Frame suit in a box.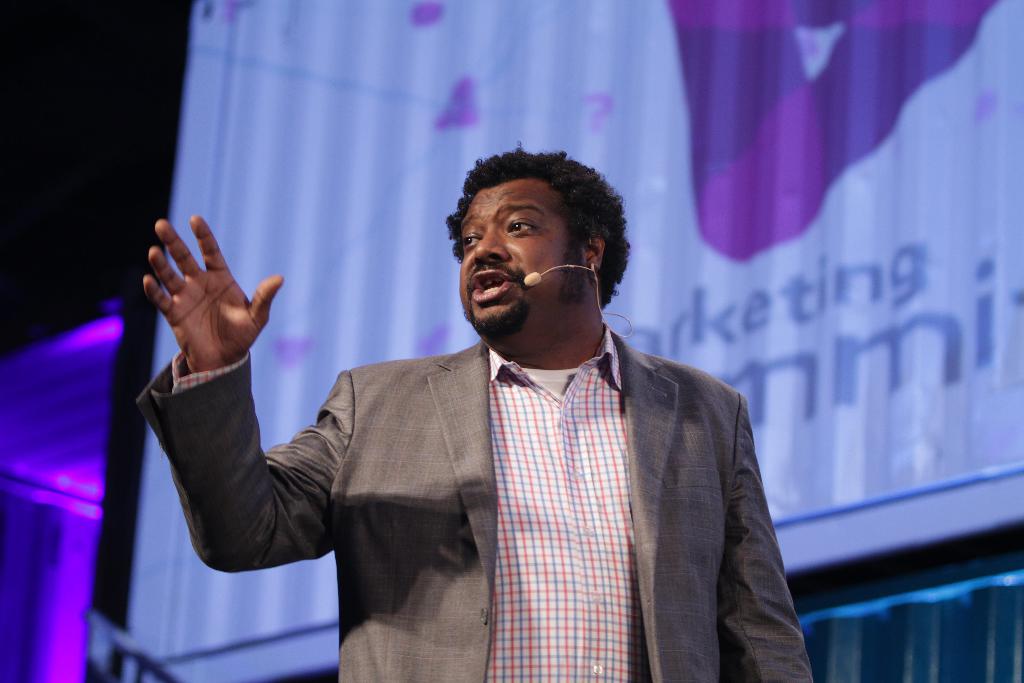
135/340/818/679.
